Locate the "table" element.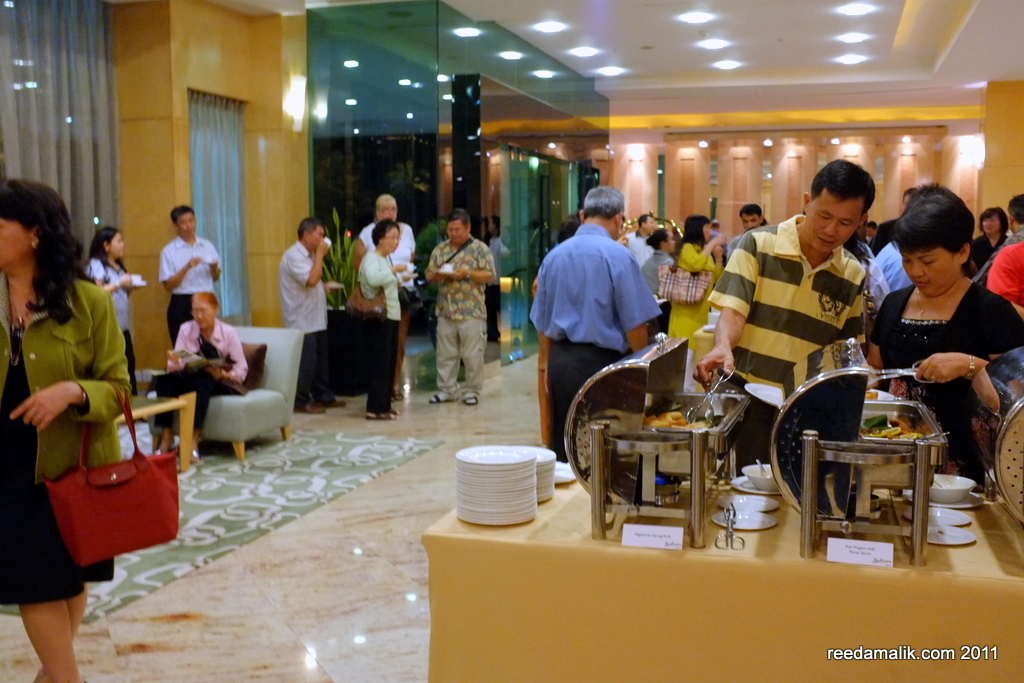
Element bbox: box(354, 472, 1017, 675).
